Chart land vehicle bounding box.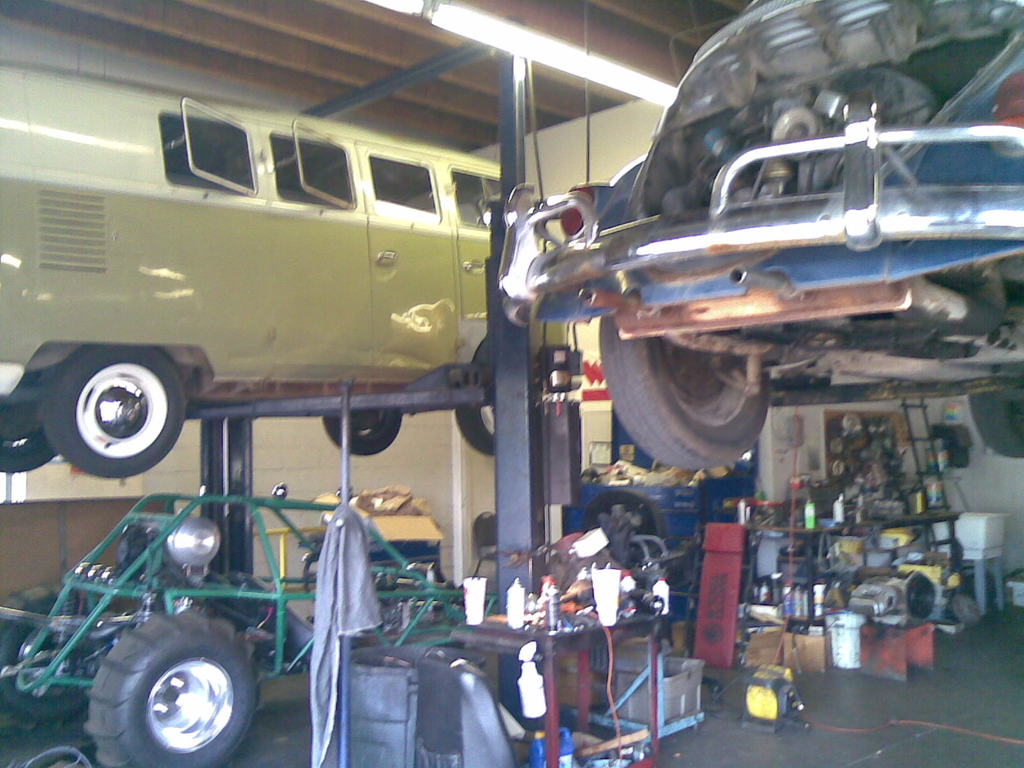
Charted: pyautogui.locateOnScreen(493, 0, 1023, 475).
